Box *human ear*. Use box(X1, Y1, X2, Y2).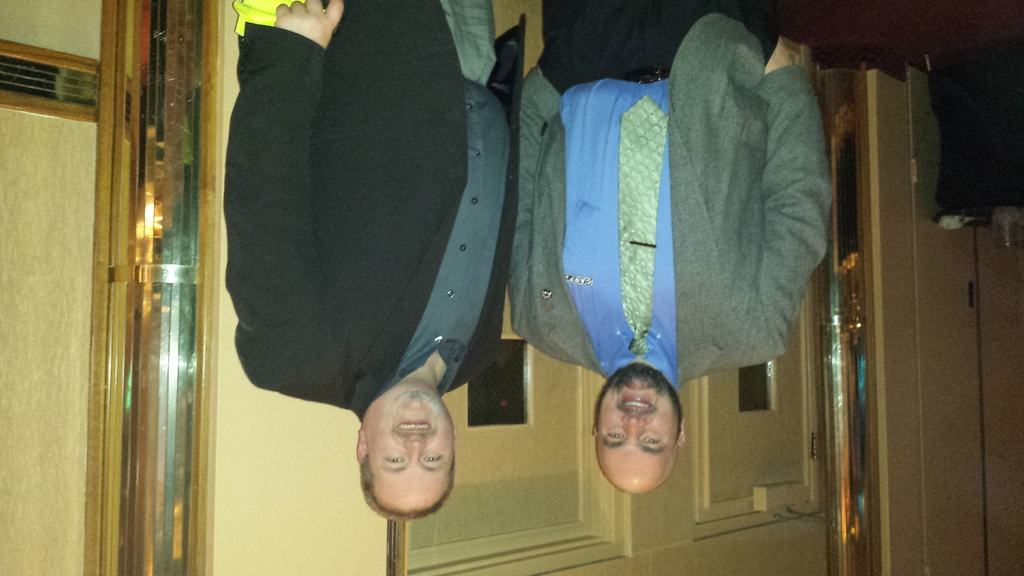
box(677, 419, 685, 445).
